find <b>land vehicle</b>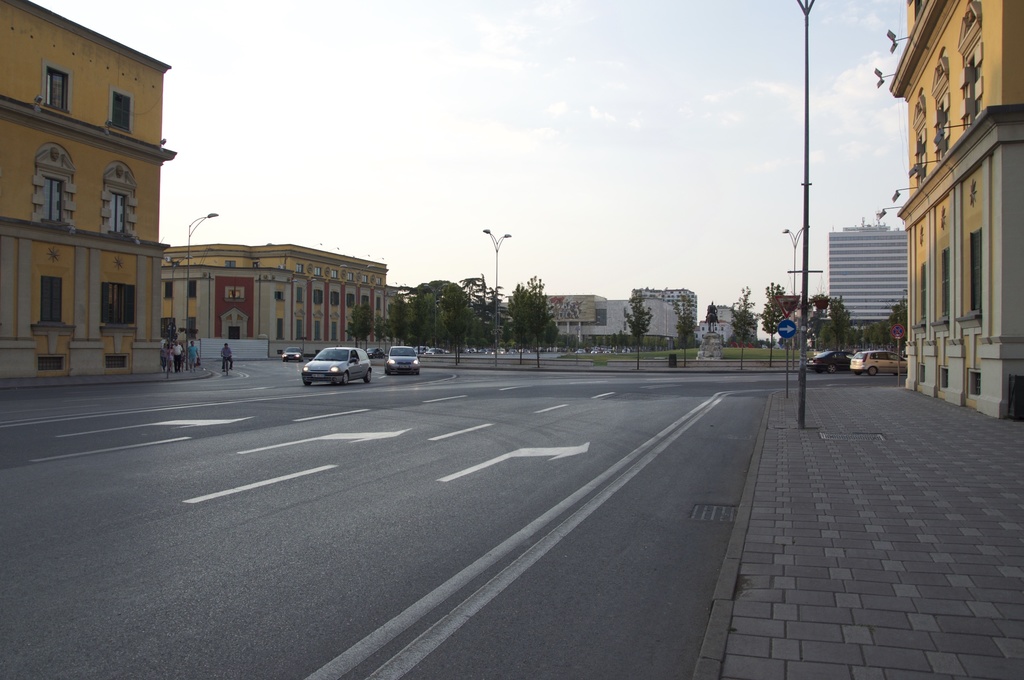
{"left": 282, "top": 346, "right": 301, "bottom": 360}
